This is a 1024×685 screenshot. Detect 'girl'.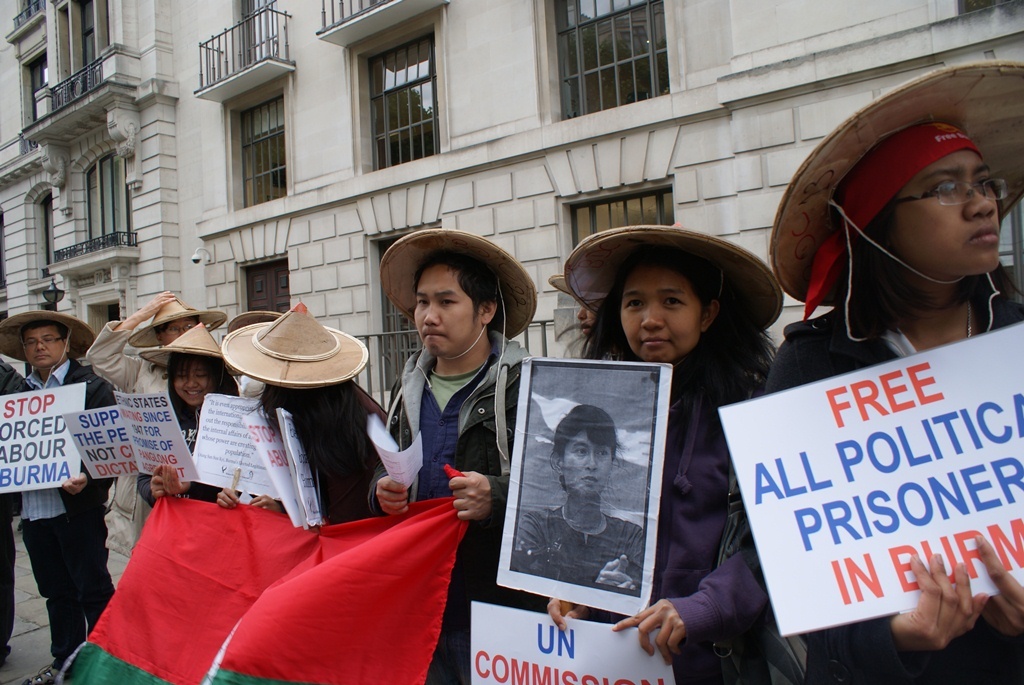
BBox(728, 60, 1023, 684).
